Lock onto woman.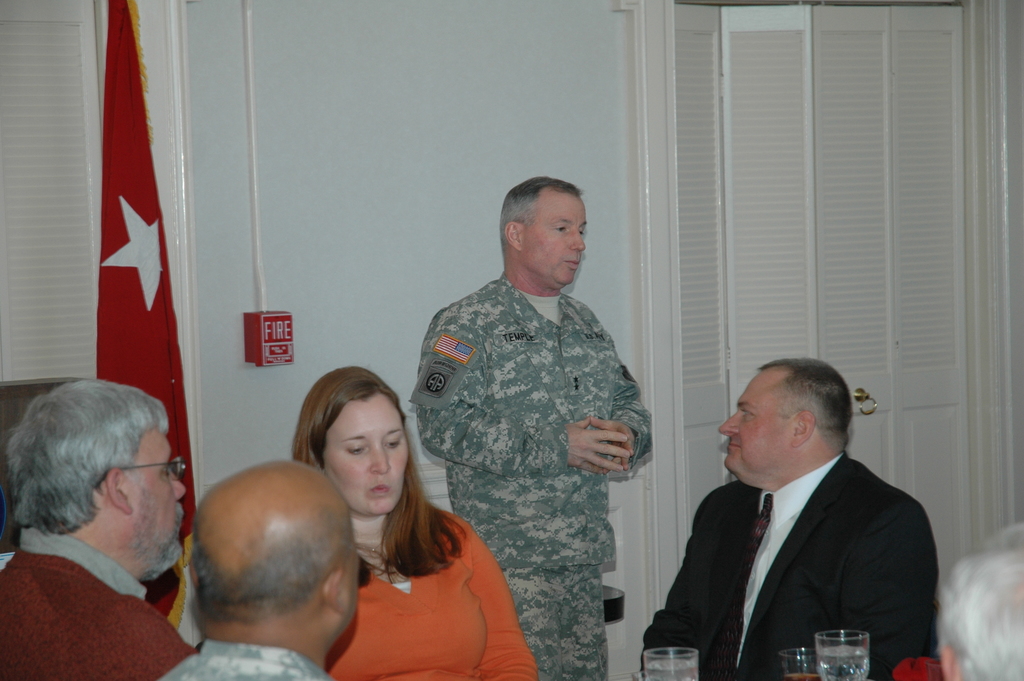
Locked: 278, 384, 519, 680.
